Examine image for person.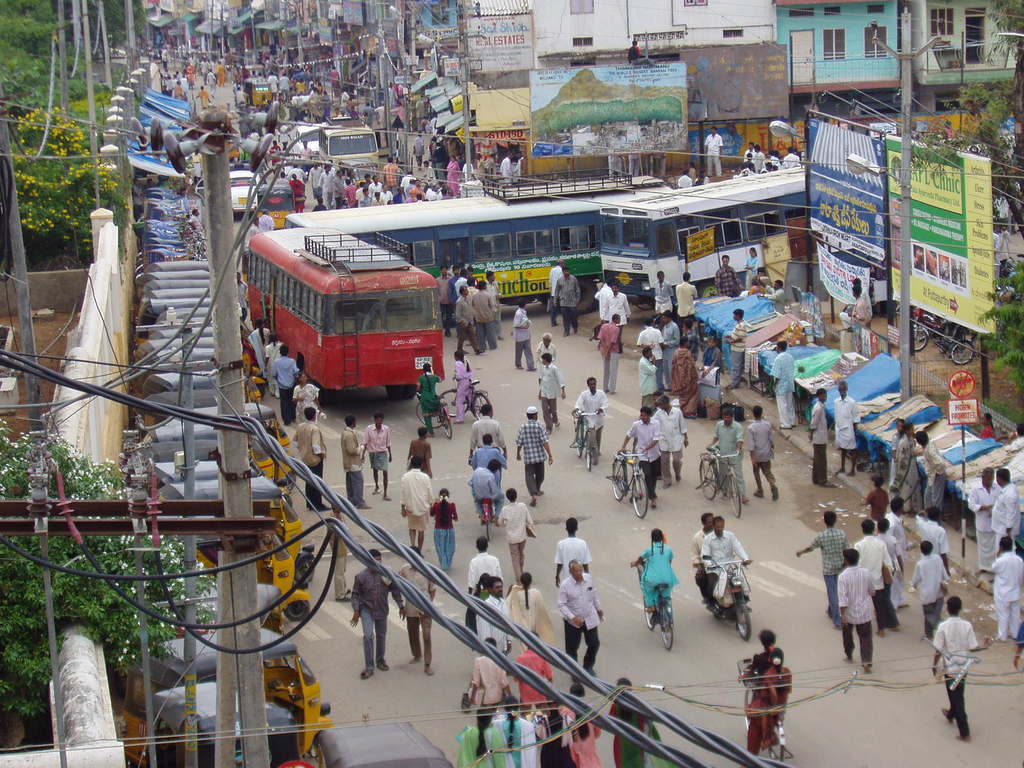
Examination result: [x1=990, y1=538, x2=1023, y2=644].
